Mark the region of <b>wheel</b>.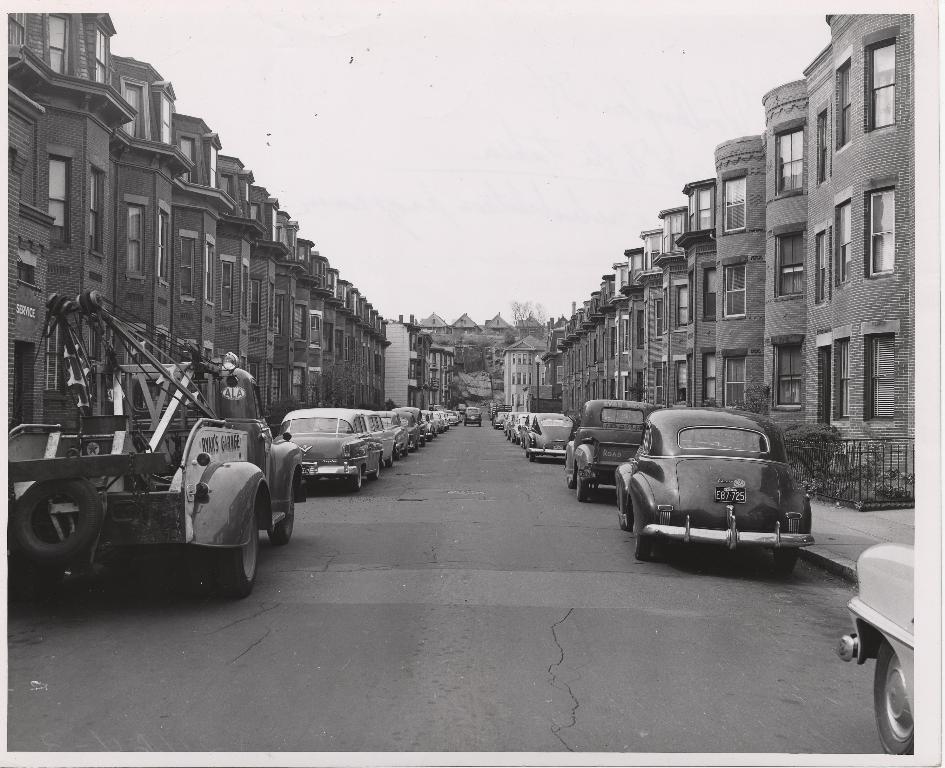
Region: bbox(634, 524, 650, 561).
